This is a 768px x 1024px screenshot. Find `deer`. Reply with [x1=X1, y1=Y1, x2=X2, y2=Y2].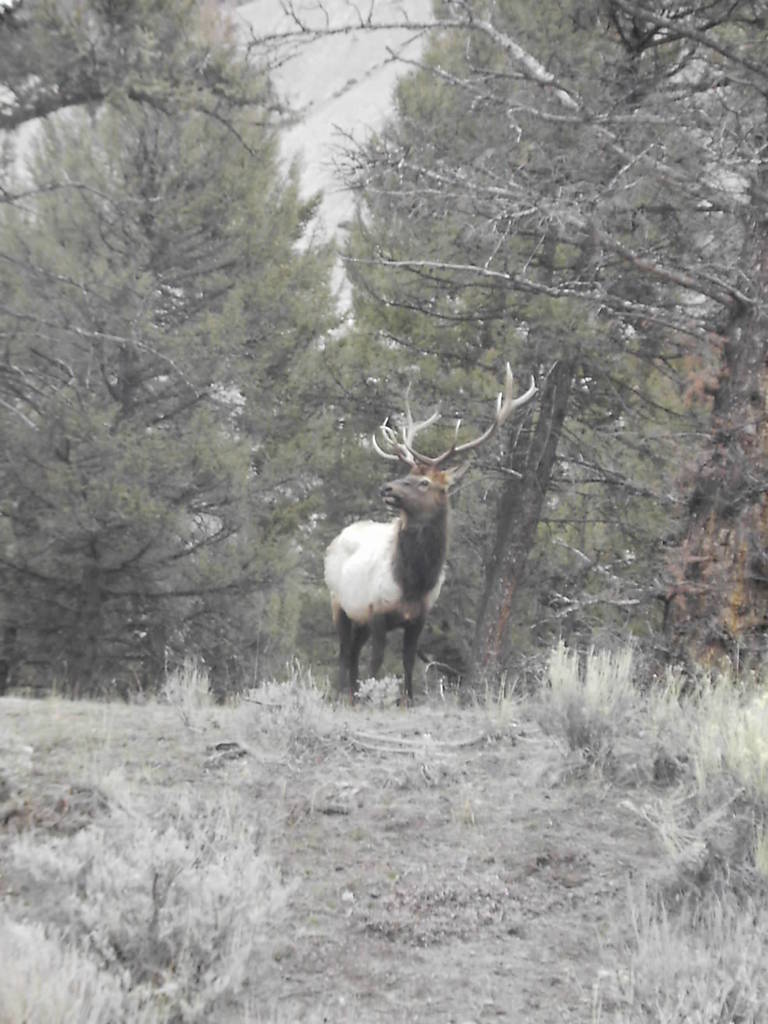
[x1=322, y1=355, x2=536, y2=715].
